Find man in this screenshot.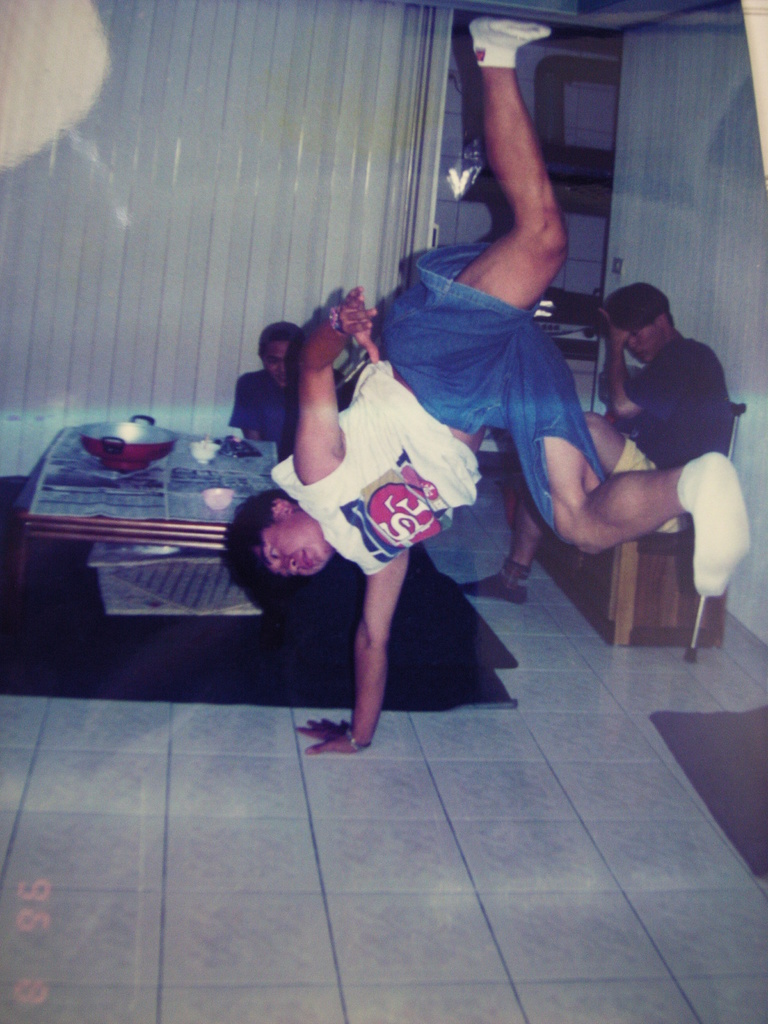
The bounding box for man is crop(228, 323, 346, 461).
